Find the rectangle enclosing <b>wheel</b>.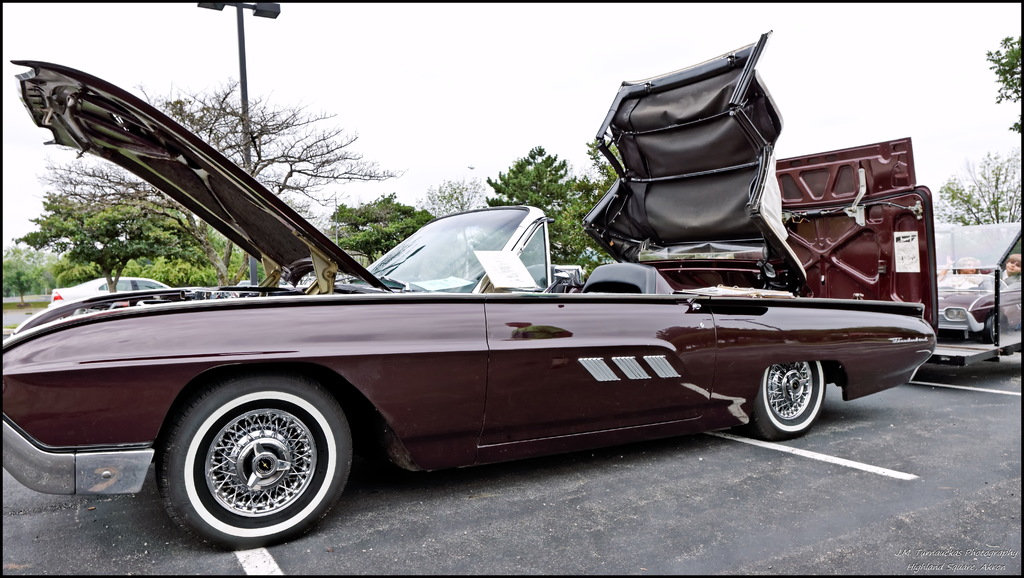
(left=755, top=362, right=821, bottom=437).
